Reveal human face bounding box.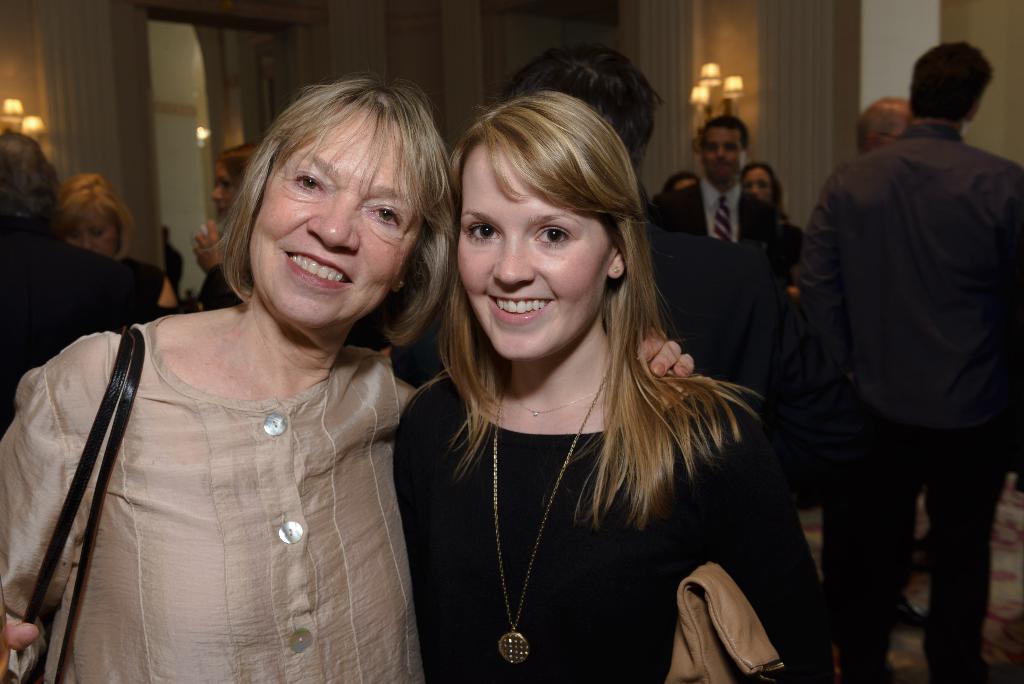
Revealed: {"x1": 700, "y1": 127, "x2": 740, "y2": 182}.
